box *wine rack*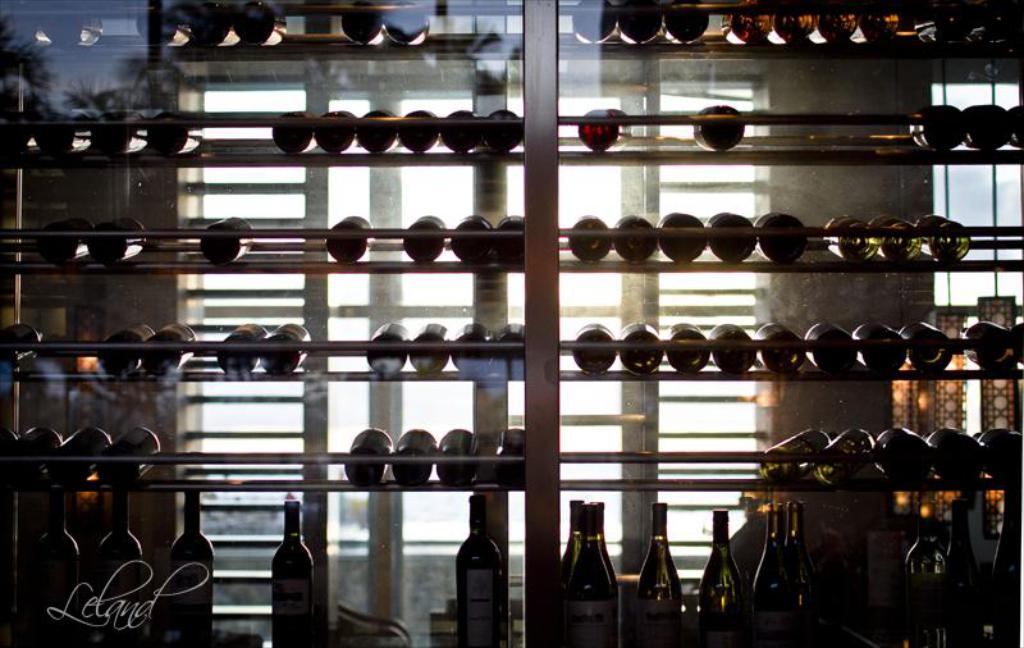
[left=0, top=0, right=1023, bottom=647]
